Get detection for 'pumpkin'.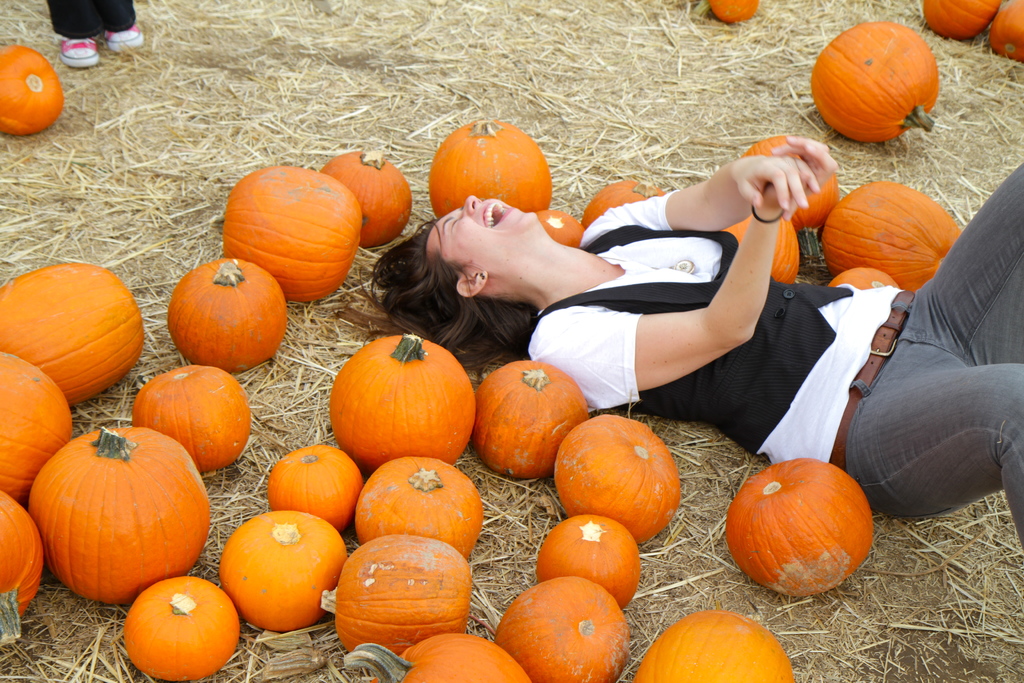
Detection: 823:176:975:298.
